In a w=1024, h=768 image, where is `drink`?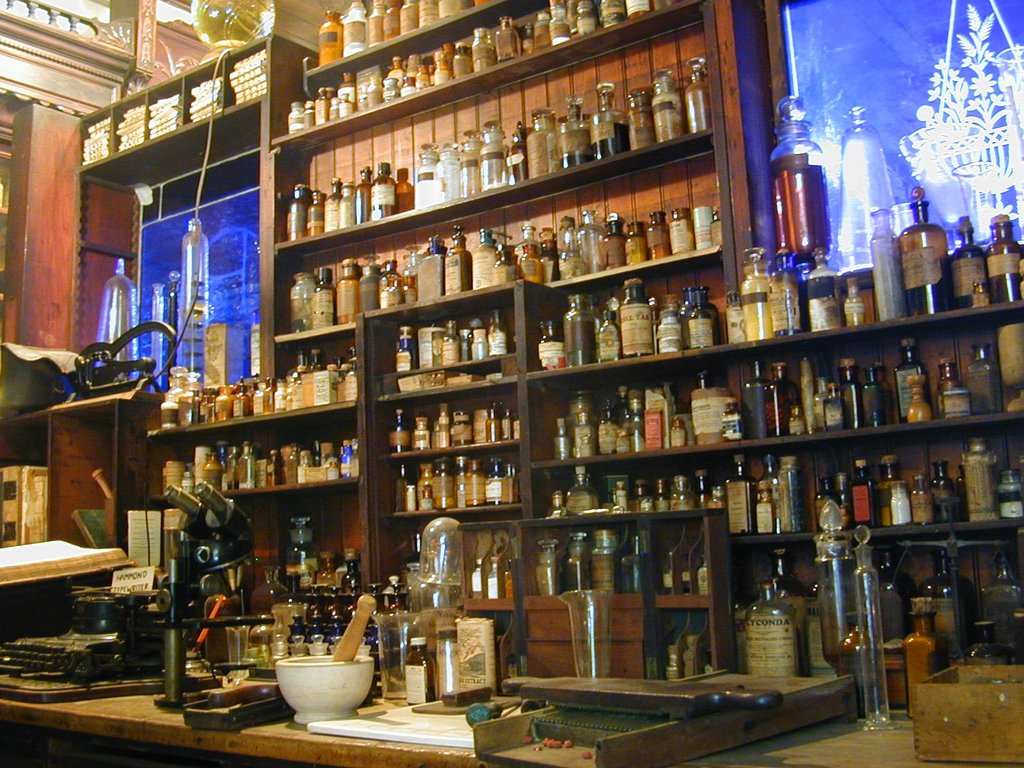
(942,367,971,421).
